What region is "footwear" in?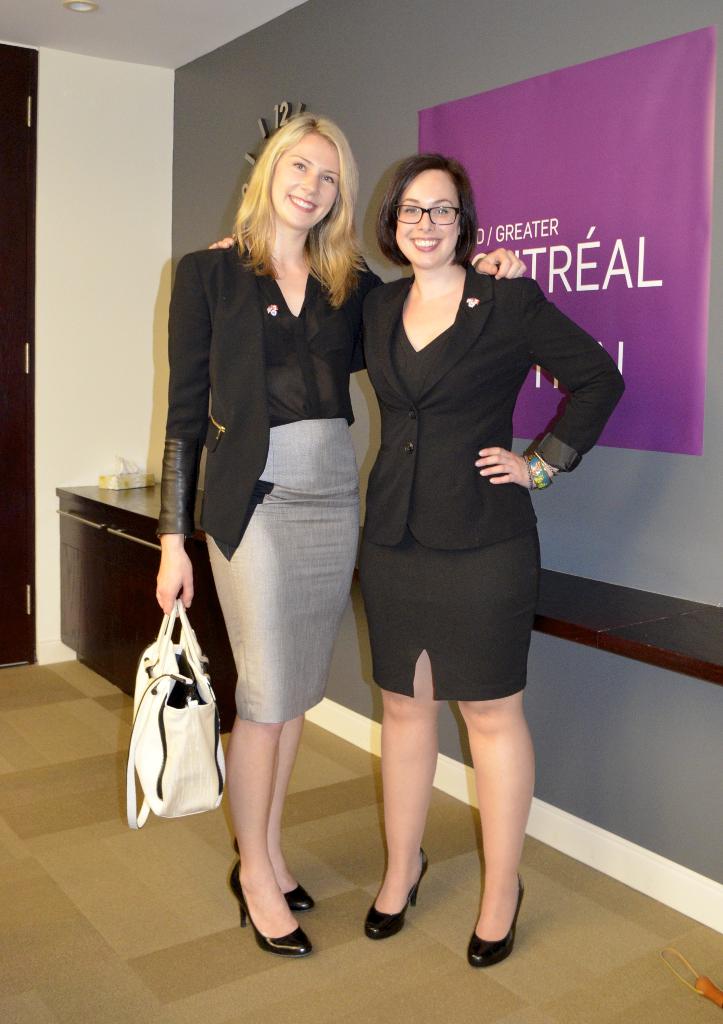
{"x1": 232, "y1": 862, "x2": 311, "y2": 956}.
